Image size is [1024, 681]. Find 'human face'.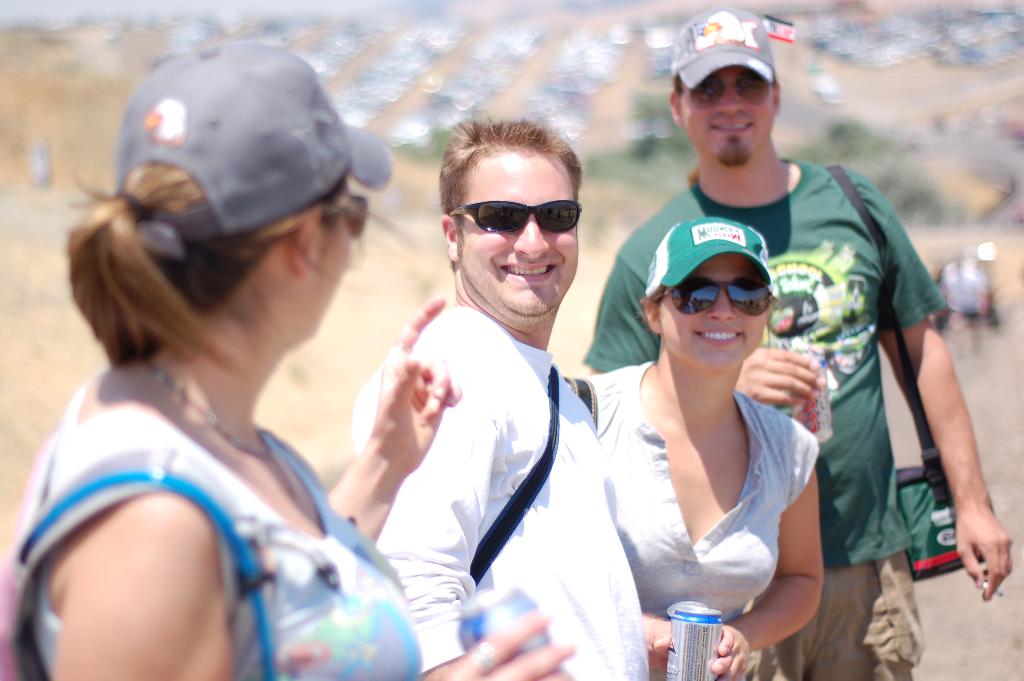
select_region(676, 62, 776, 165).
